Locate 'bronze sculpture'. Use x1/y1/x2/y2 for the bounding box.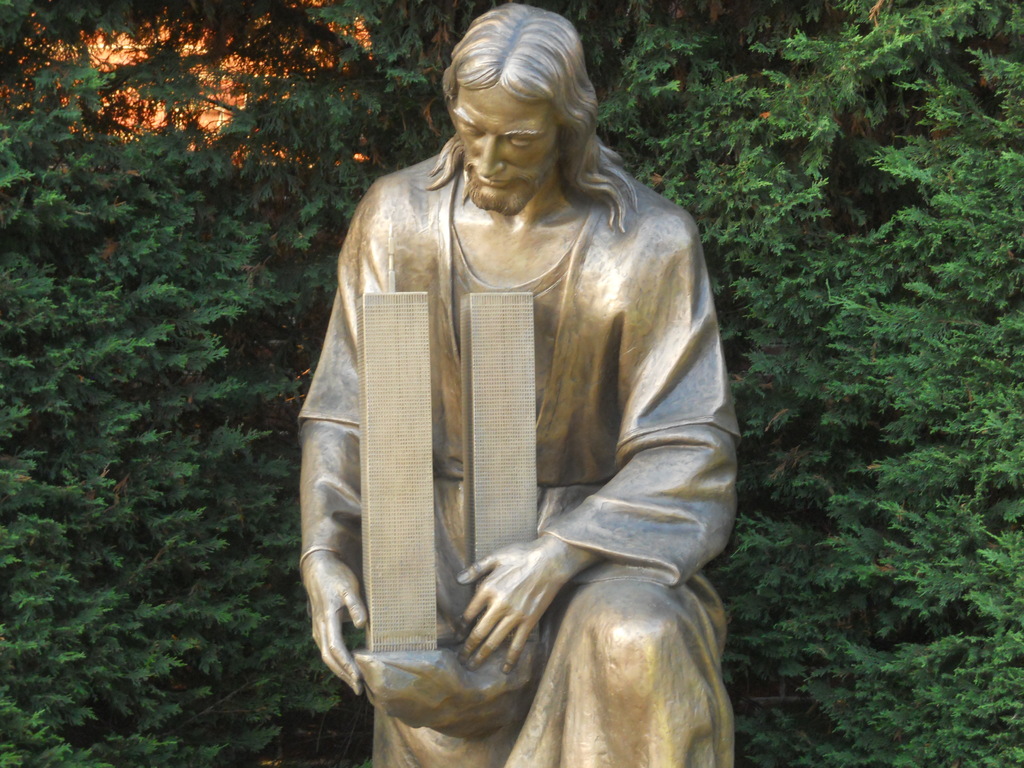
284/31/749/761.
